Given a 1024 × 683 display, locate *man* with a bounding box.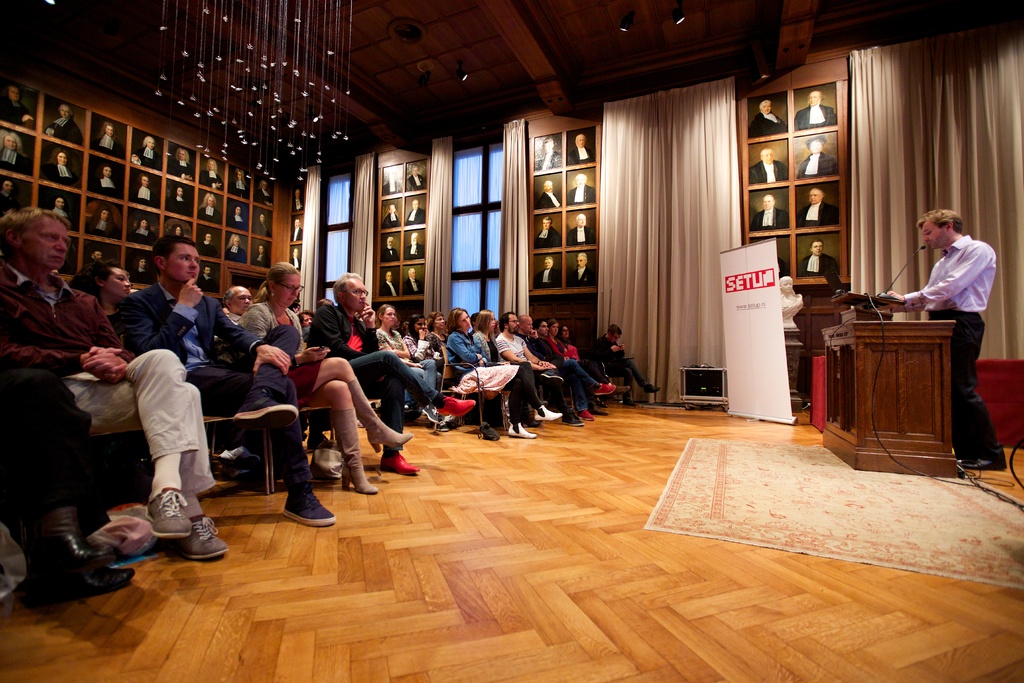
Located: <region>4, 80, 31, 128</region>.
